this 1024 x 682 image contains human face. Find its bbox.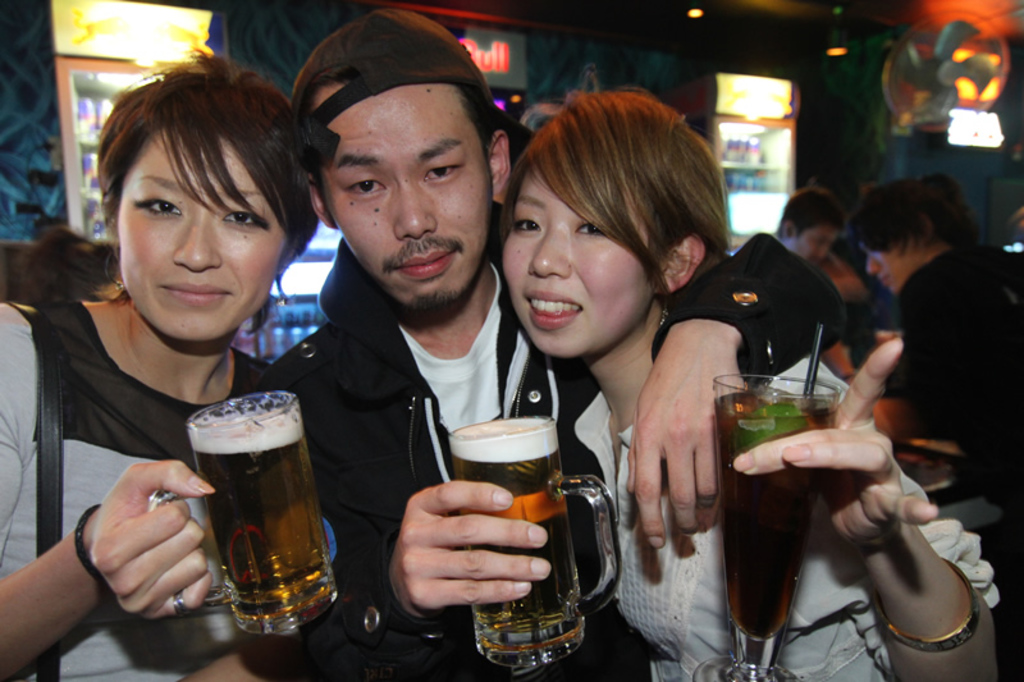
116, 128, 287, 339.
